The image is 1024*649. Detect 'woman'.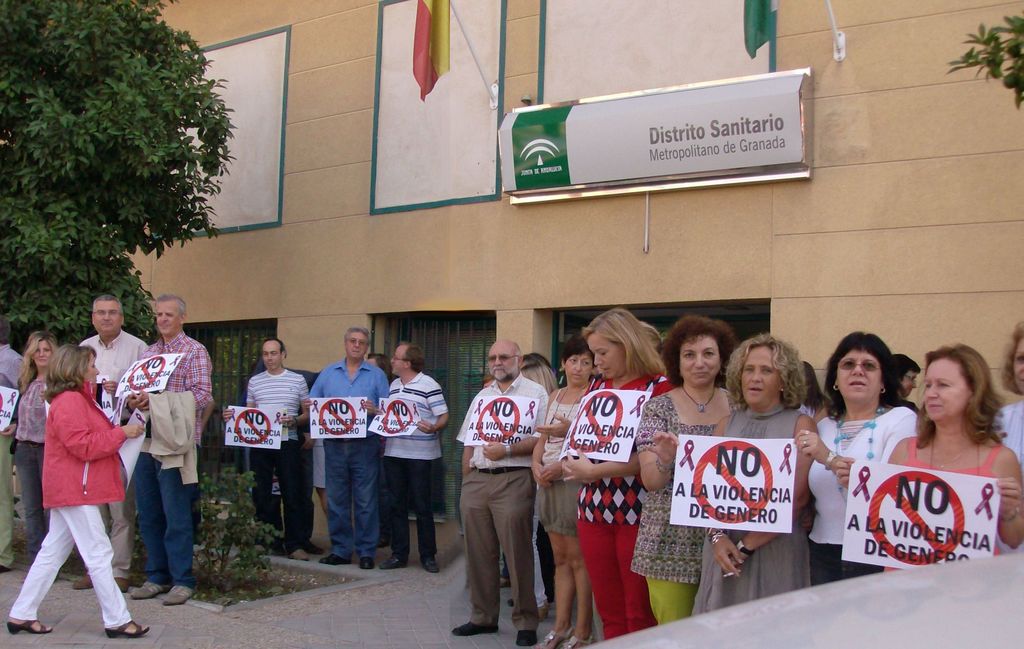
Detection: Rect(517, 355, 557, 623).
